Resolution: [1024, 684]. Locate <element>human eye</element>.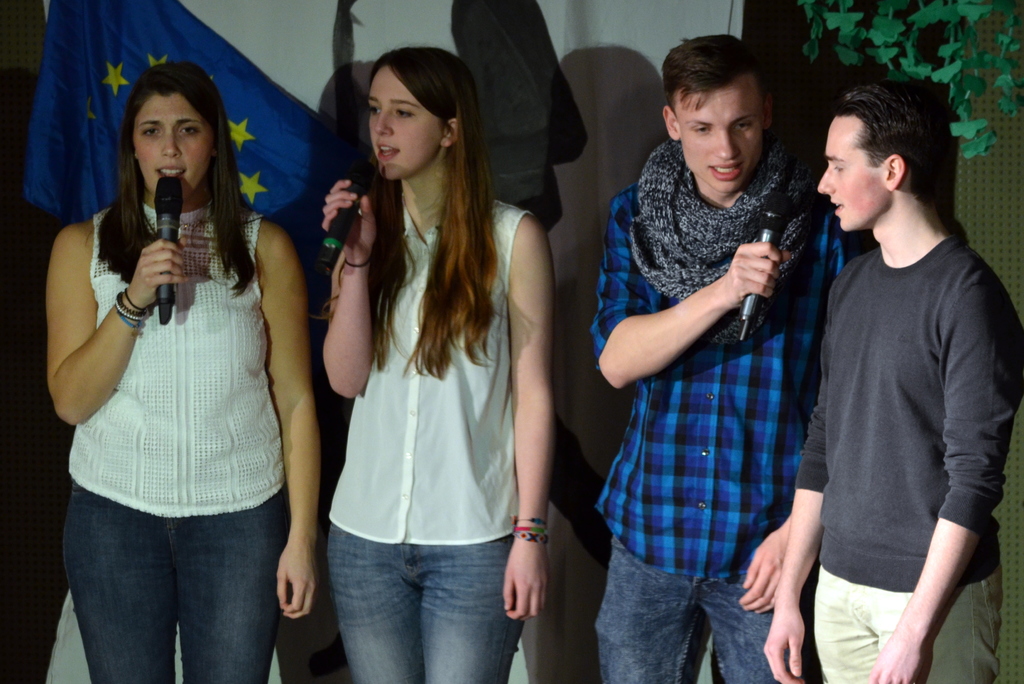
<box>367,104,381,120</box>.
